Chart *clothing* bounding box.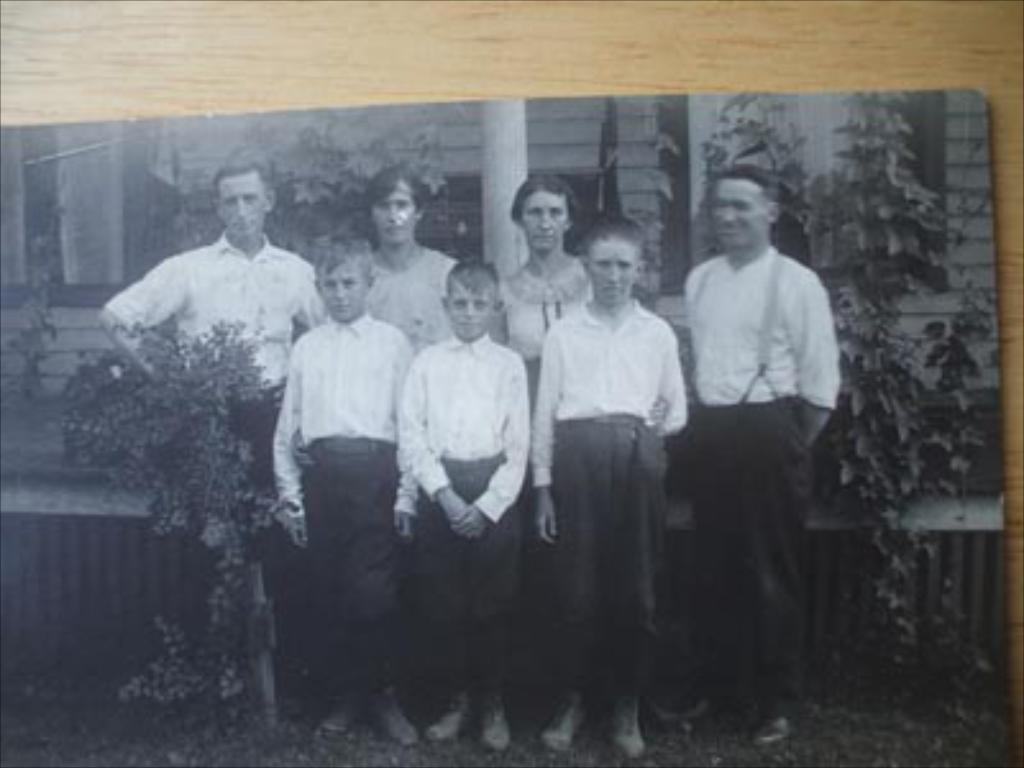
Charted: 261, 312, 415, 701.
